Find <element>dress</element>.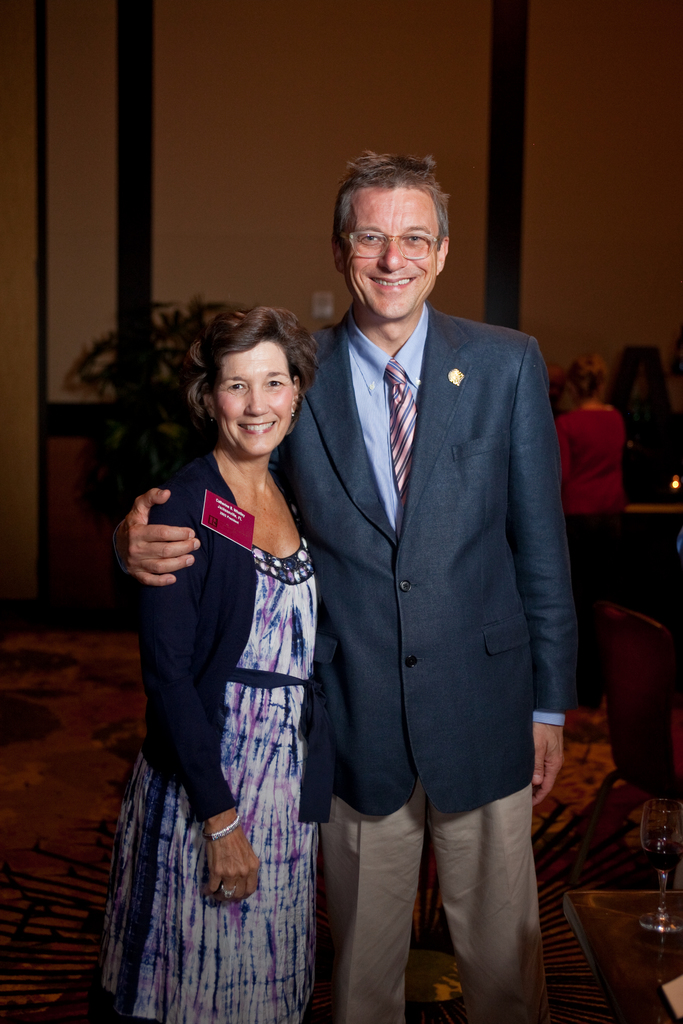
pyautogui.locateOnScreen(97, 497, 317, 1023).
